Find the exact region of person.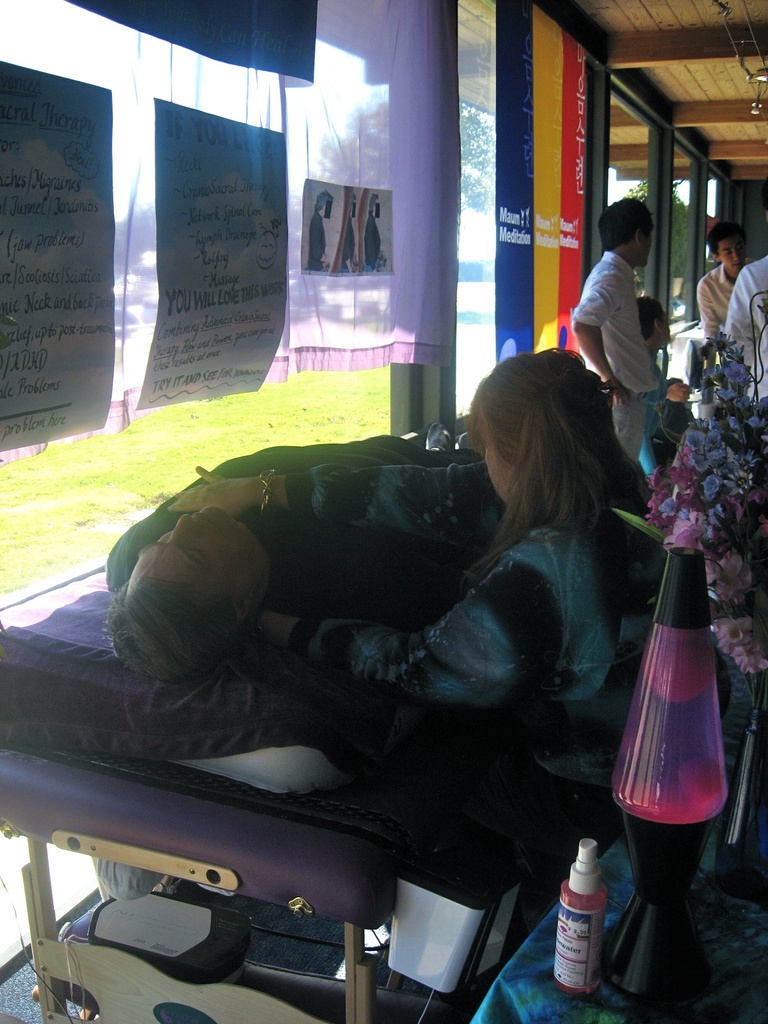
Exact region: 695,214,758,344.
